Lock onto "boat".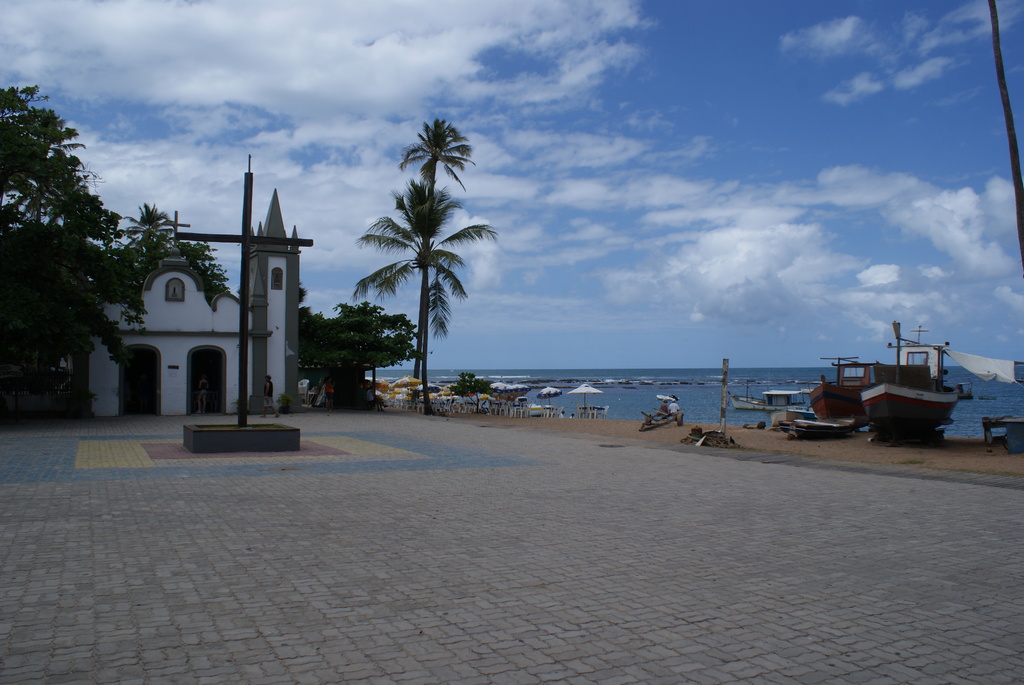
Locked: box=[727, 382, 804, 411].
